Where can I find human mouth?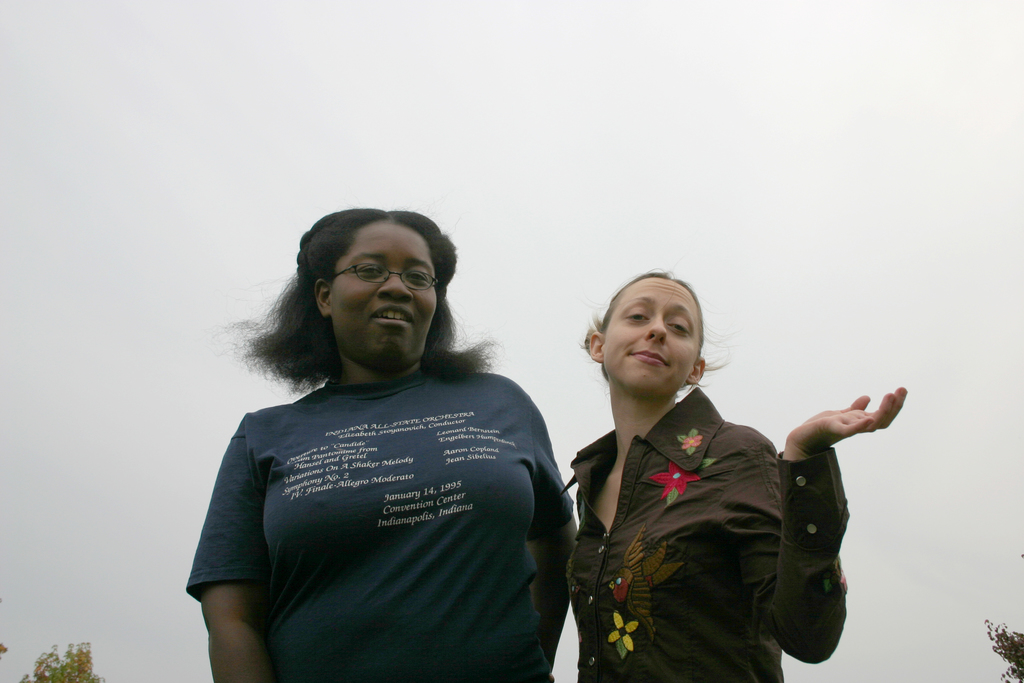
You can find it at (371, 299, 416, 332).
